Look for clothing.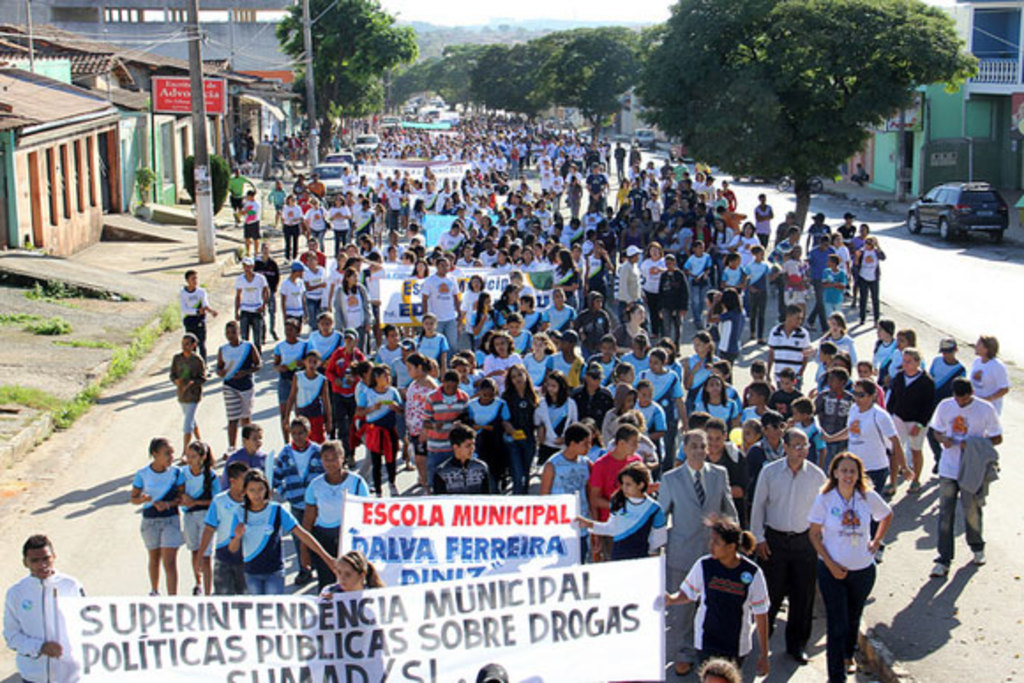
Found: bbox=(883, 371, 936, 447).
